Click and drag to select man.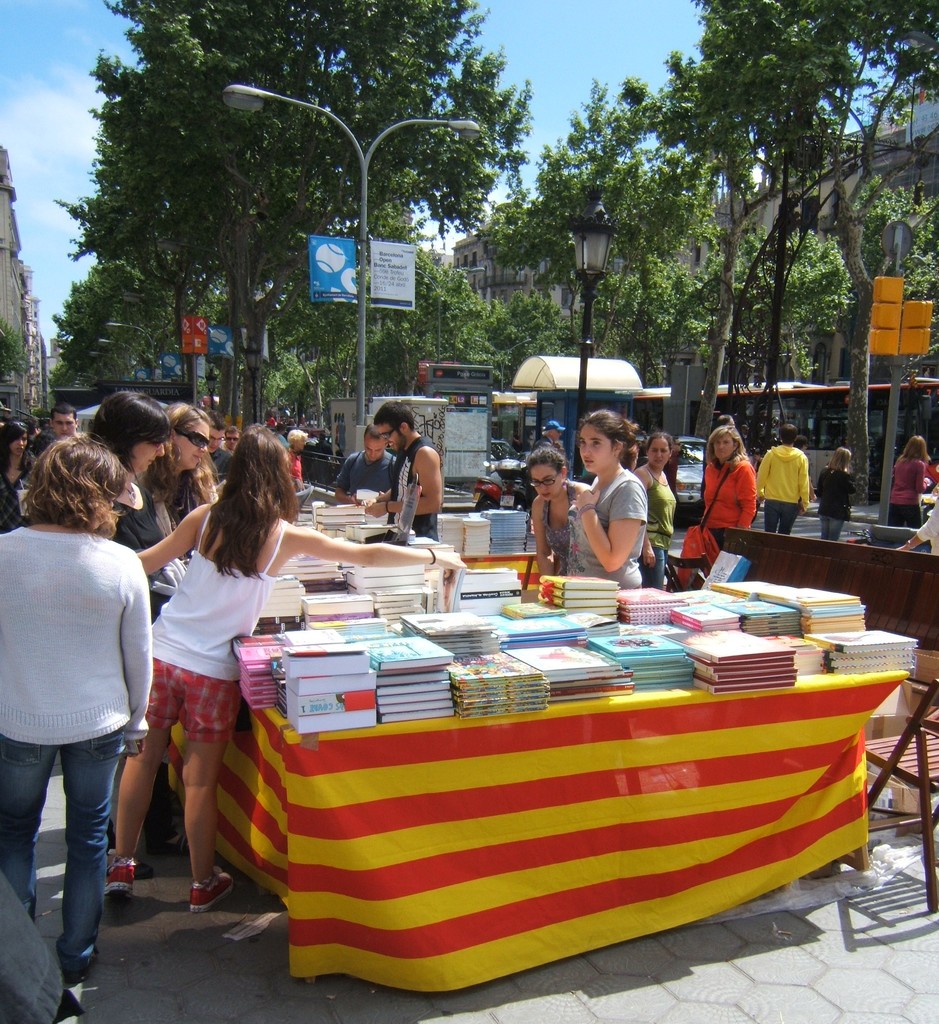
Selection: (left=333, top=419, right=406, bottom=512).
